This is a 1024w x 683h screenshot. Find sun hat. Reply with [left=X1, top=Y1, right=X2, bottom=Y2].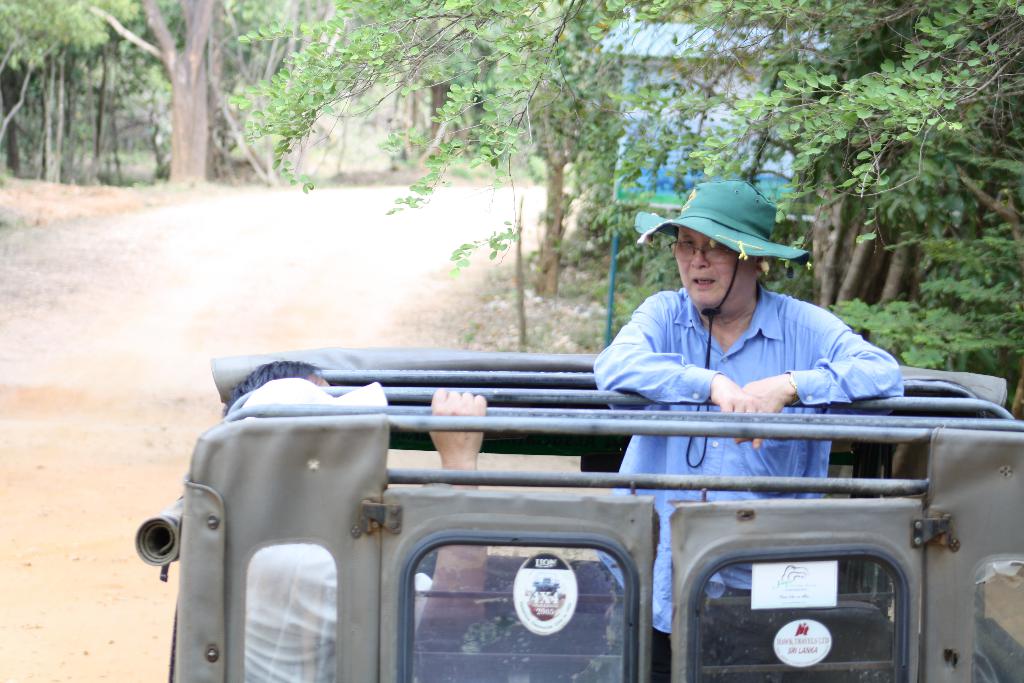
[left=635, top=183, right=817, bottom=475].
